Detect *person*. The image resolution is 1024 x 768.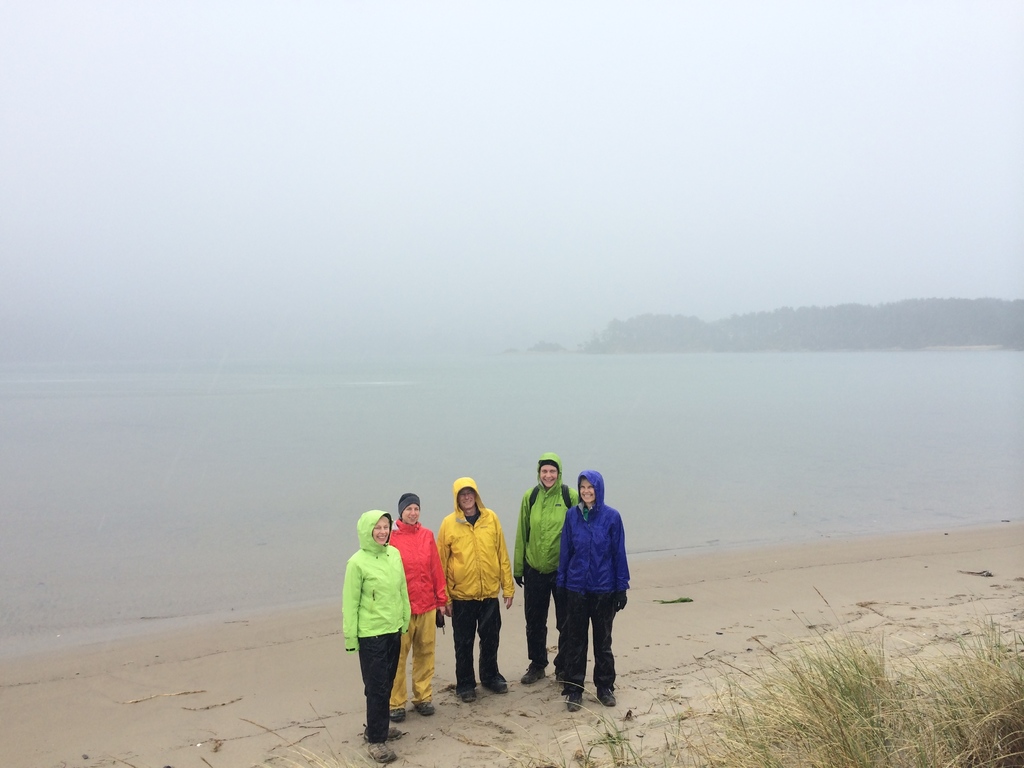
BBox(437, 491, 518, 709).
